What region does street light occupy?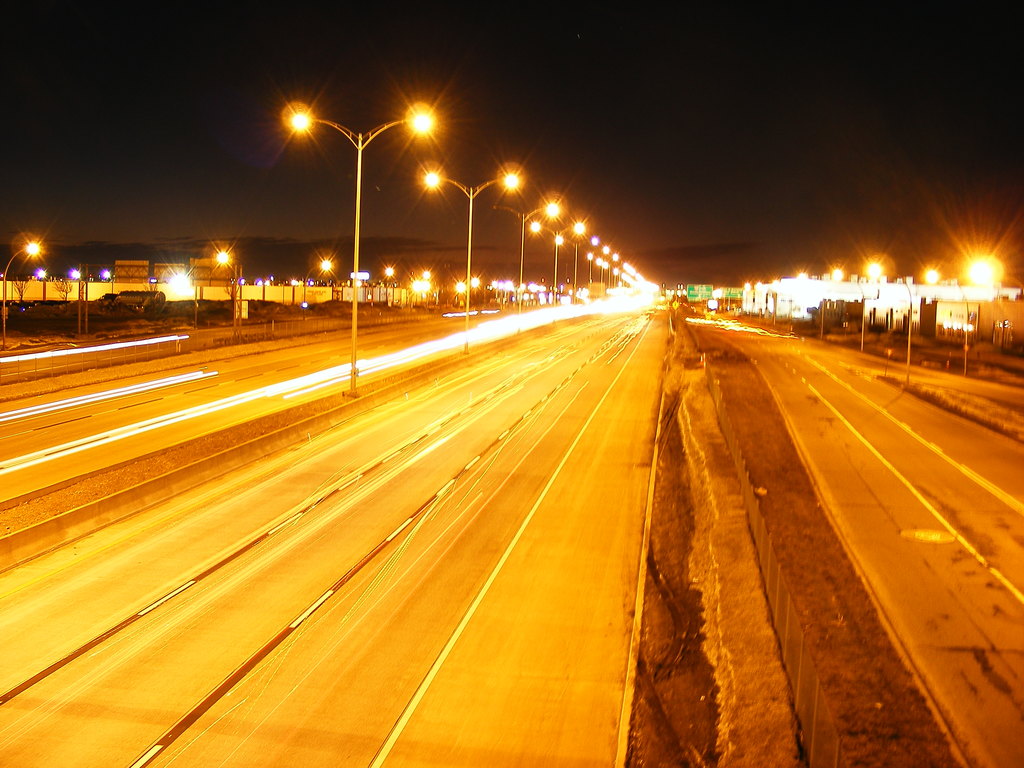
BBox(790, 271, 829, 342).
